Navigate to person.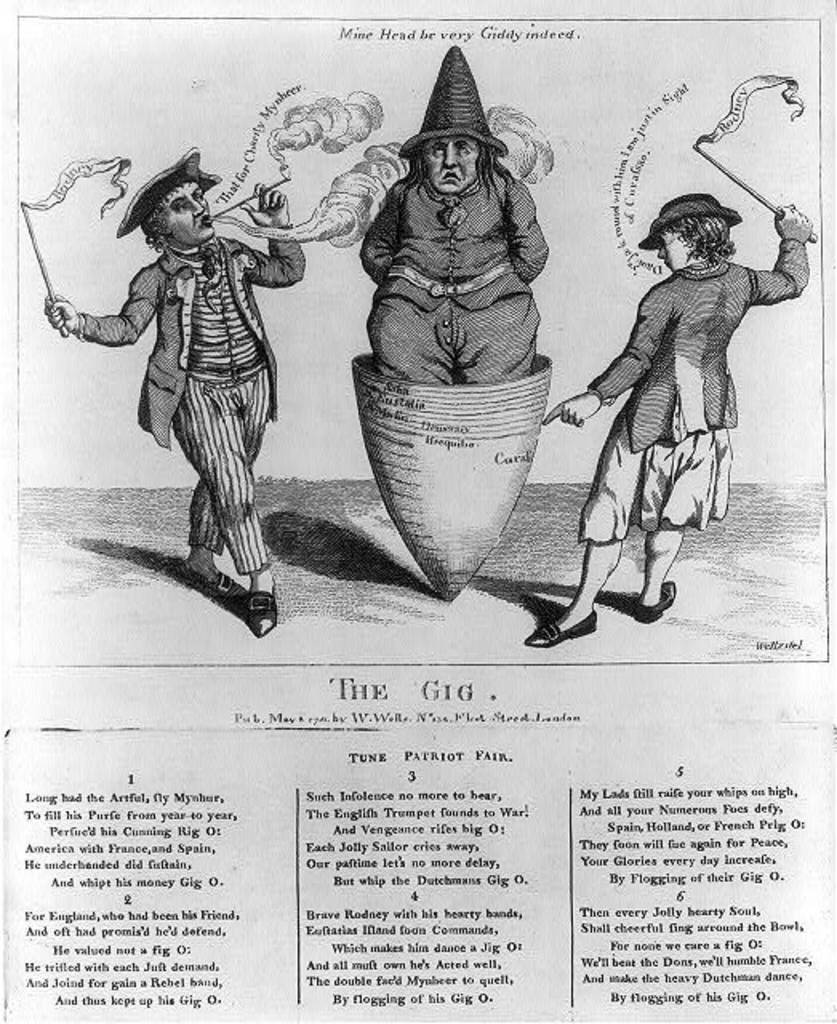
Navigation target: 360:53:555:376.
